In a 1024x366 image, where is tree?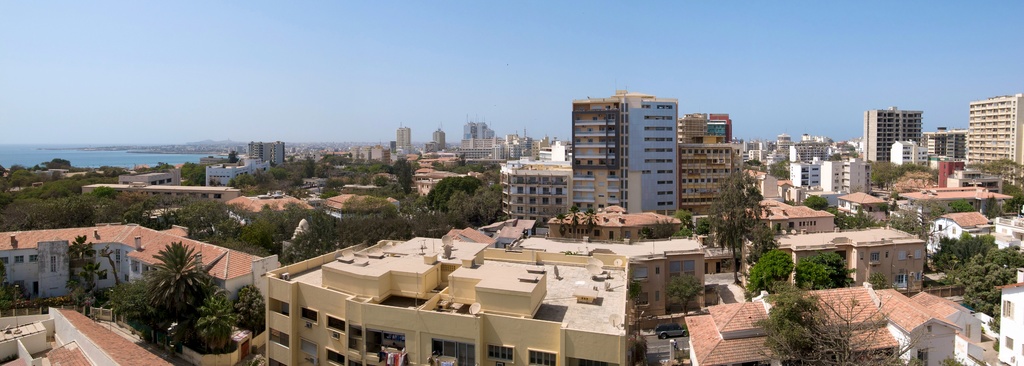
pyautogui.locateOnScreen(232, 139, 464, 203).
